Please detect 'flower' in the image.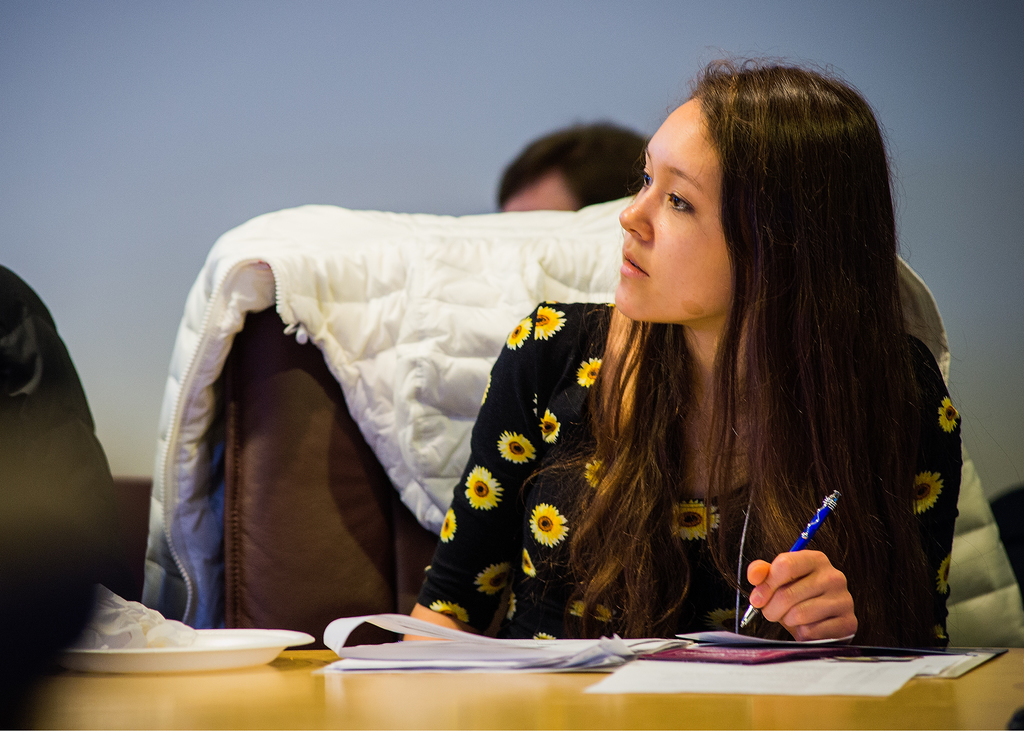
477 565 508 590.
